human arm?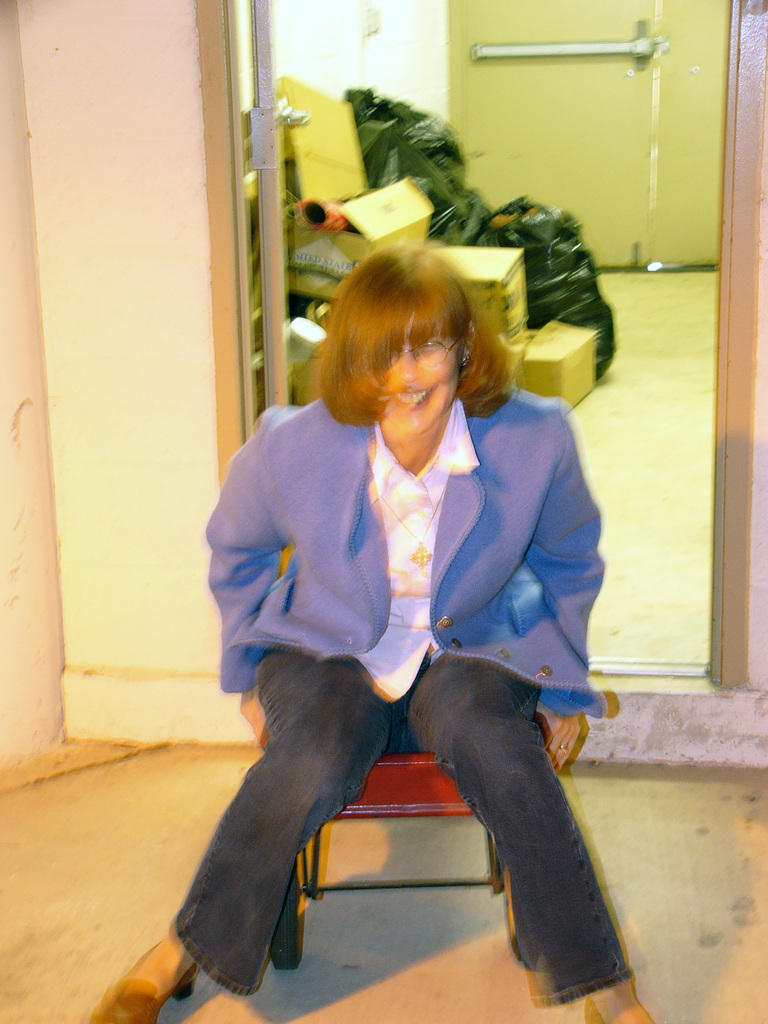
[left=511, top=412, right=605, bottom=776]
